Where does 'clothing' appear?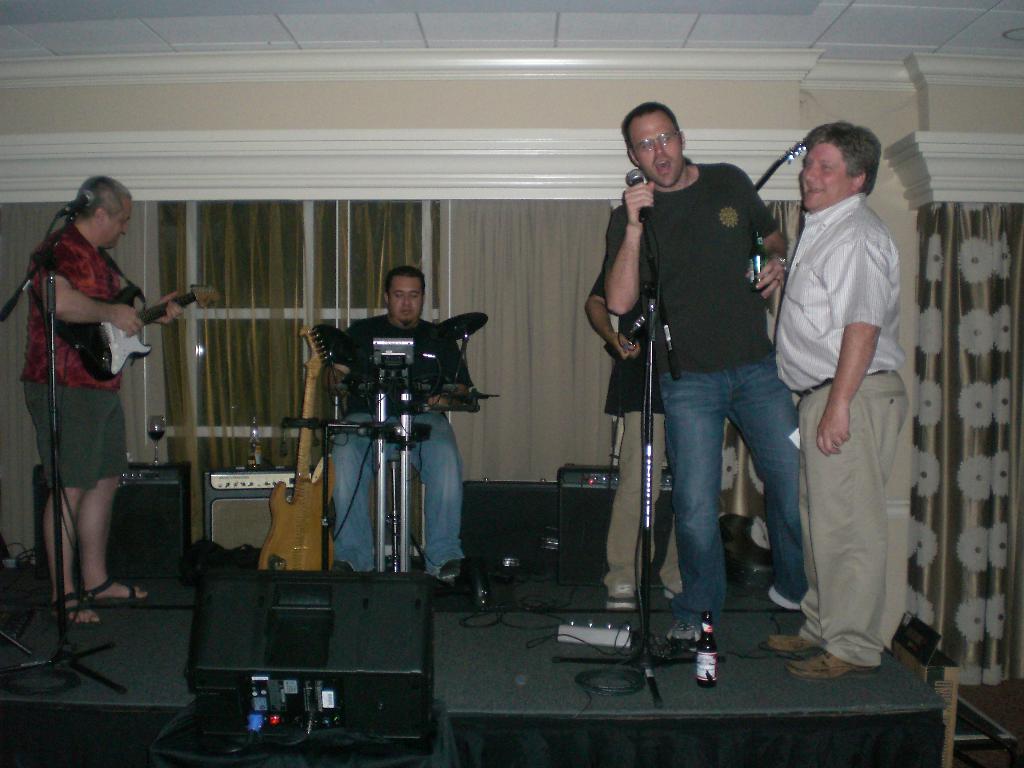
Appears at [x1=584, y1=273, x2=681, y2=601].
